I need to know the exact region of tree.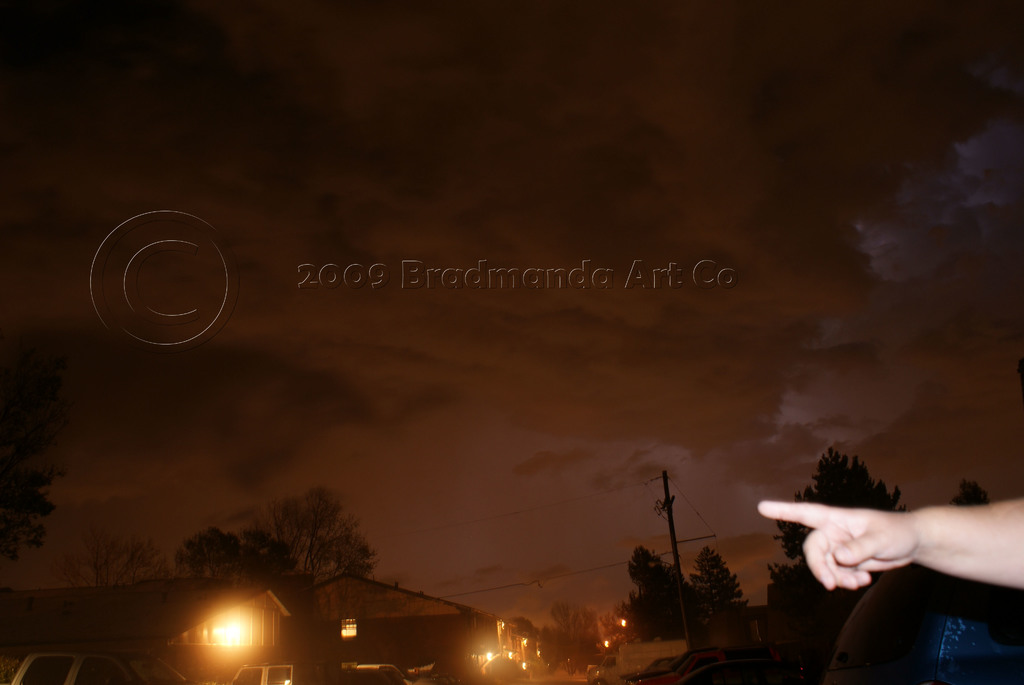
Region: locate(760, 555, 876, 683).
